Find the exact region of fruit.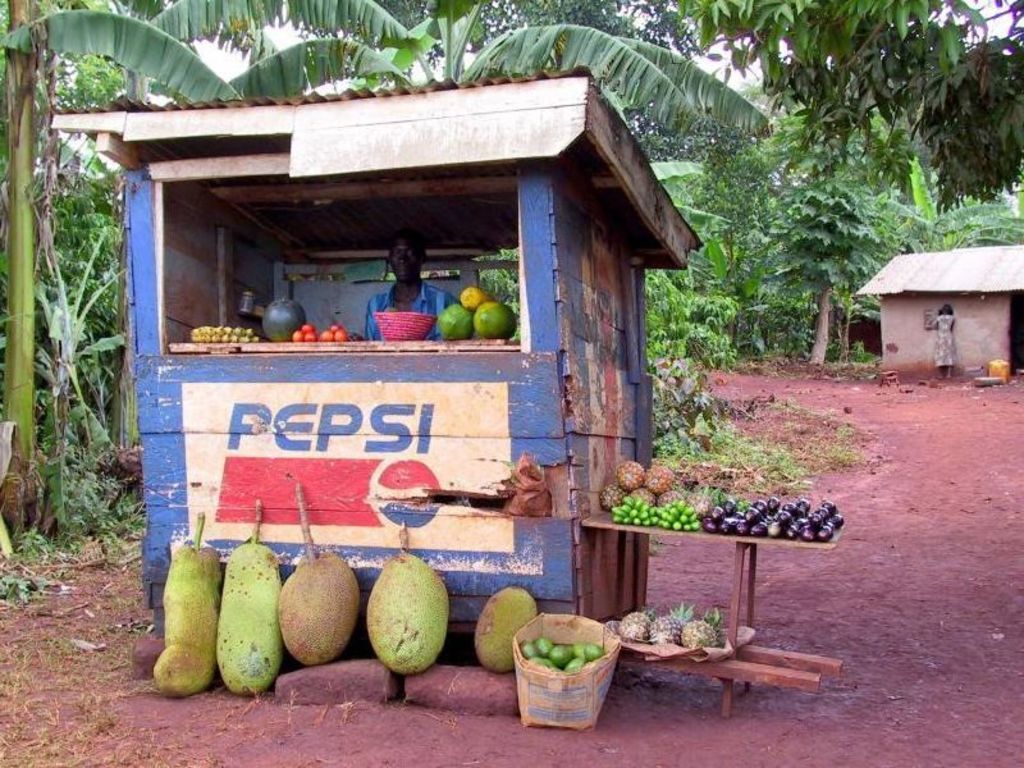
Exact region: pyautogui.locateOnScreen(472, 580, 538, 667).
